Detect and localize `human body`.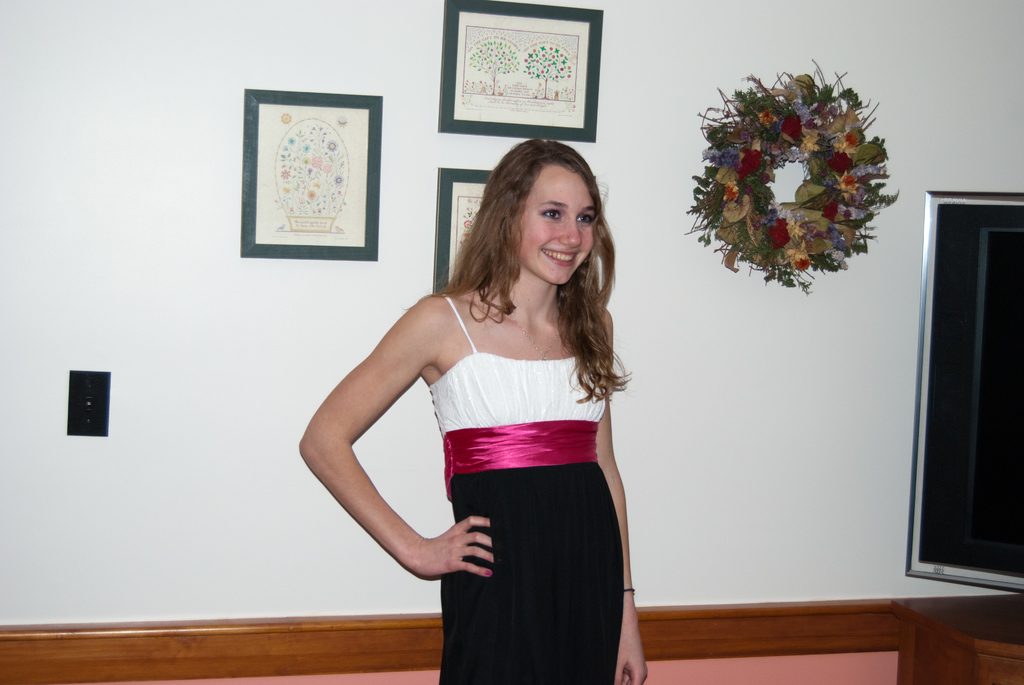
Localized at box(314, 156, 641, 682).
